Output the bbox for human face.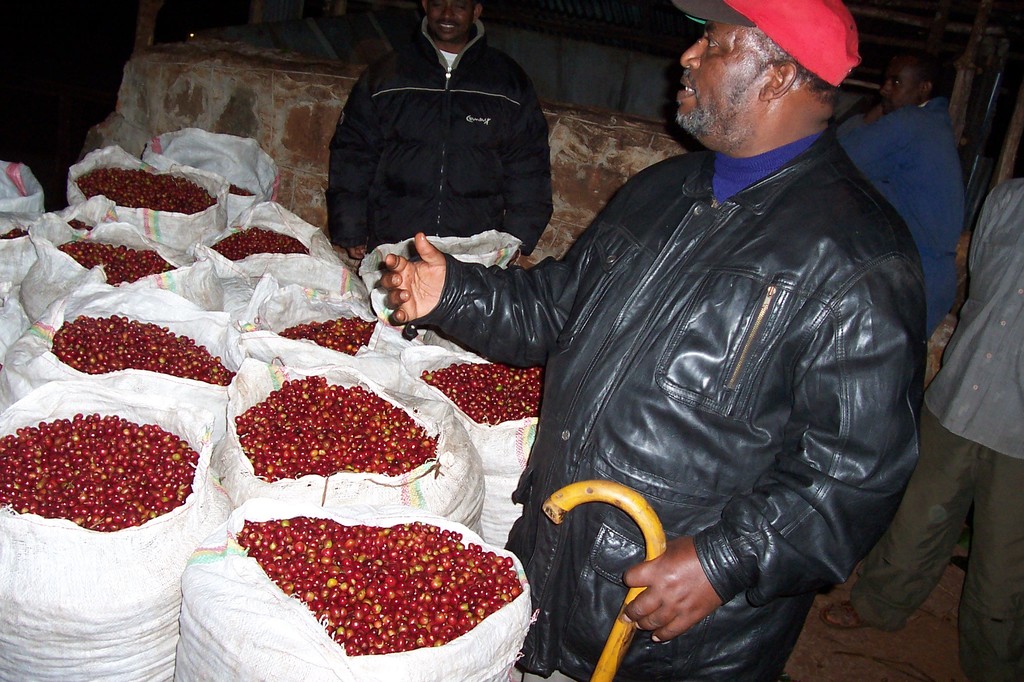
region(425, 0, 470, 40).
